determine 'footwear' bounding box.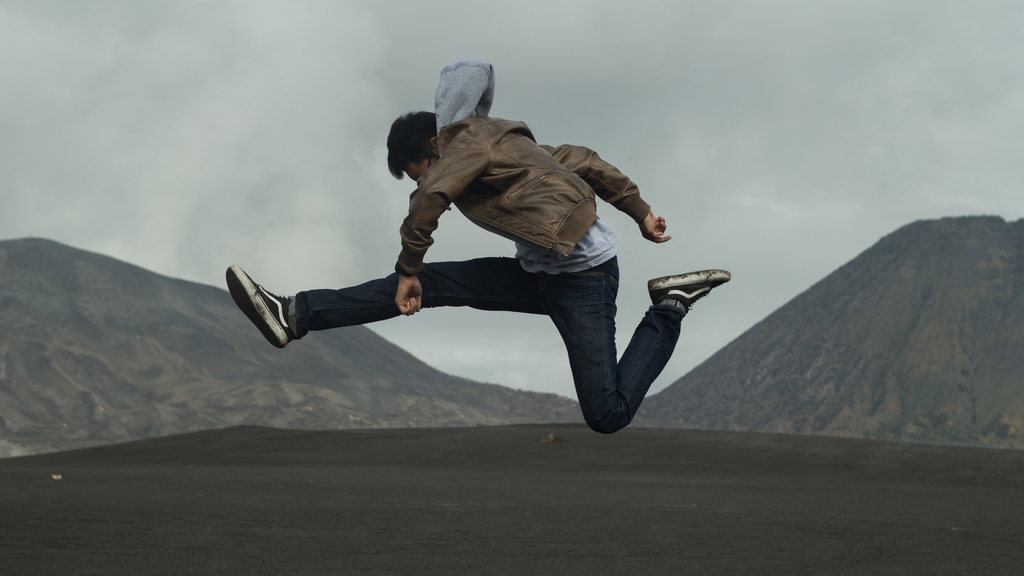
Determined: rect(223, 266, 308, 342).
